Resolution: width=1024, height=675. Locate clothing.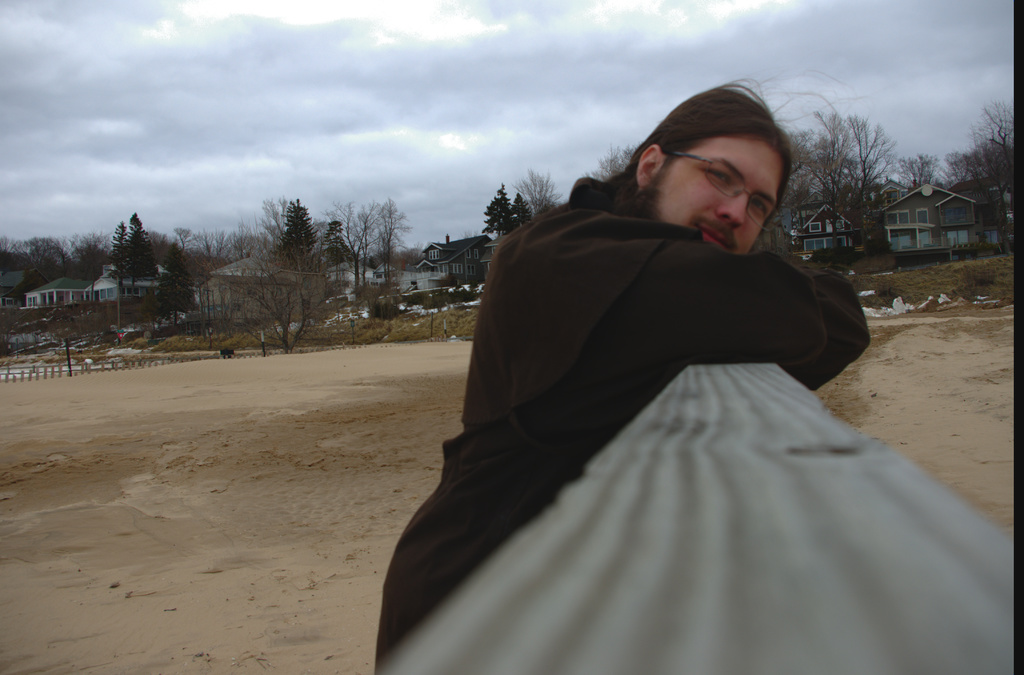
374:177:871:674.
